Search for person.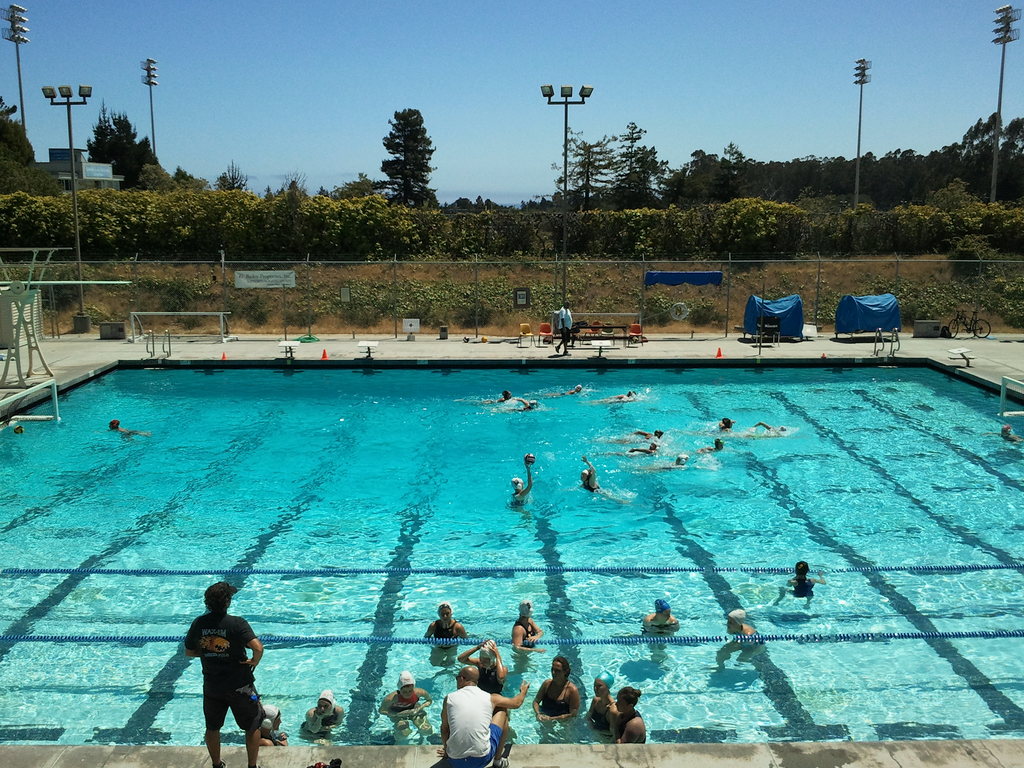
Found at <box>532,657,580,721</box>.
